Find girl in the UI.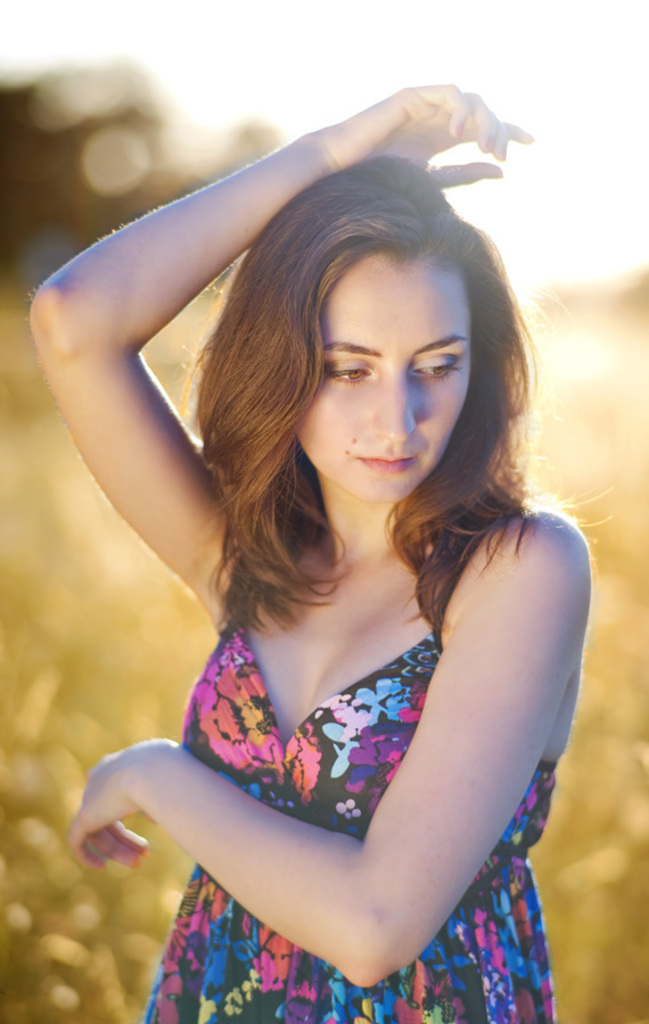
UI element at pyautogui.locateOnScreen(22, 82, 618, 1023).
